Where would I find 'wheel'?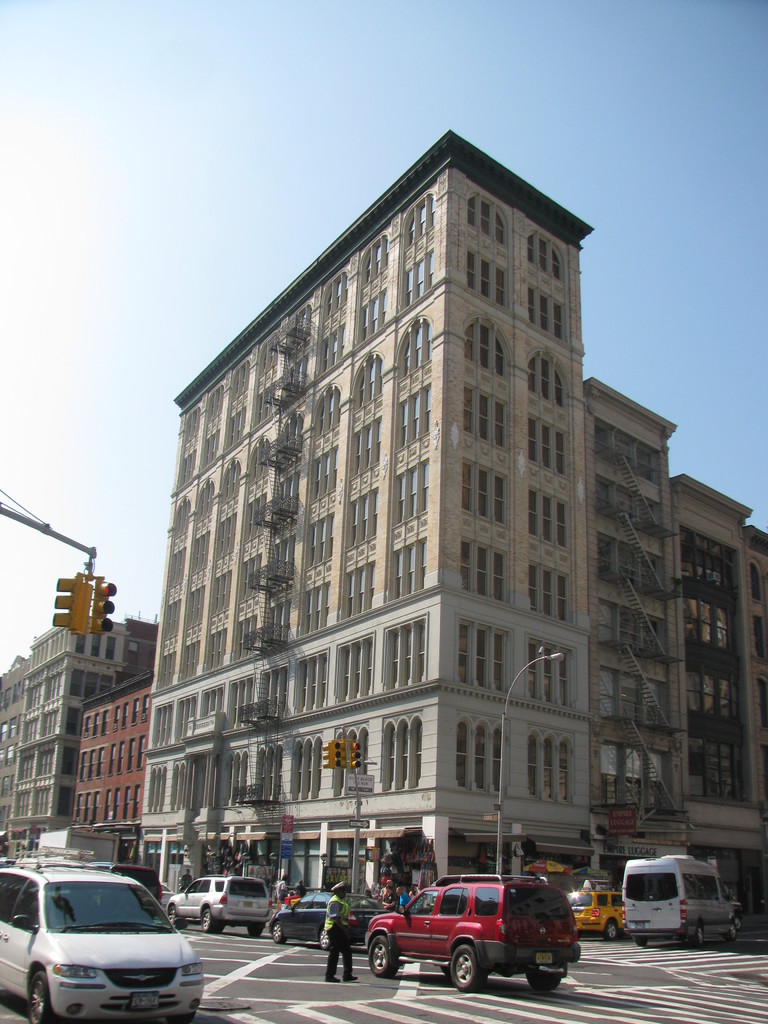
At (721,923,737,947).
